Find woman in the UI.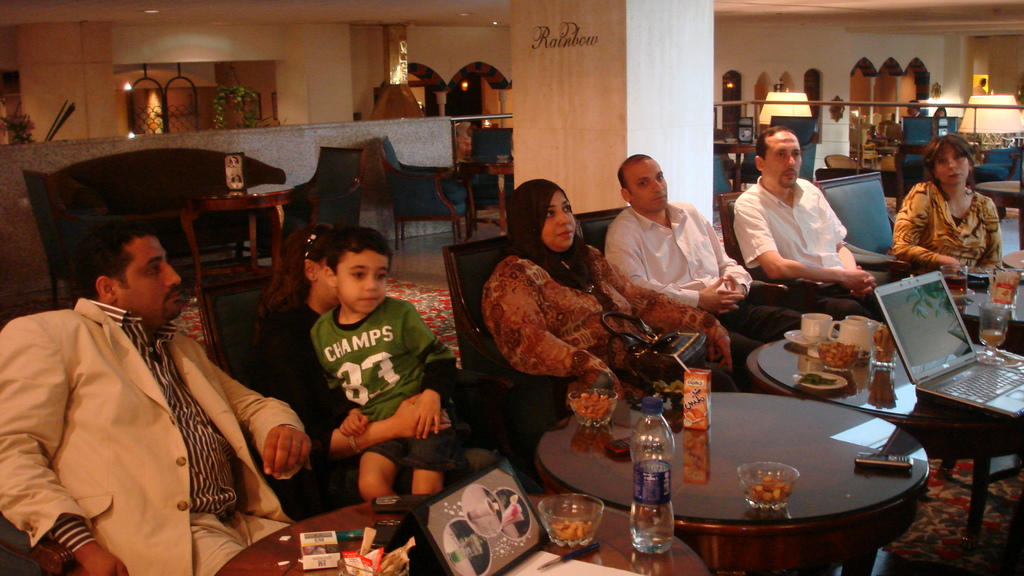
UI element at <bbox>891, 118, 1005, 277</bbox>.
